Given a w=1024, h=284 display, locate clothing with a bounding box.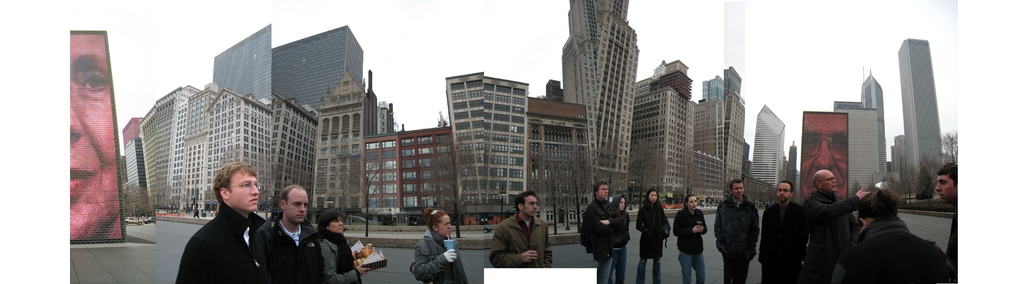
Located: l=268, t=211, r=324, b=283.
